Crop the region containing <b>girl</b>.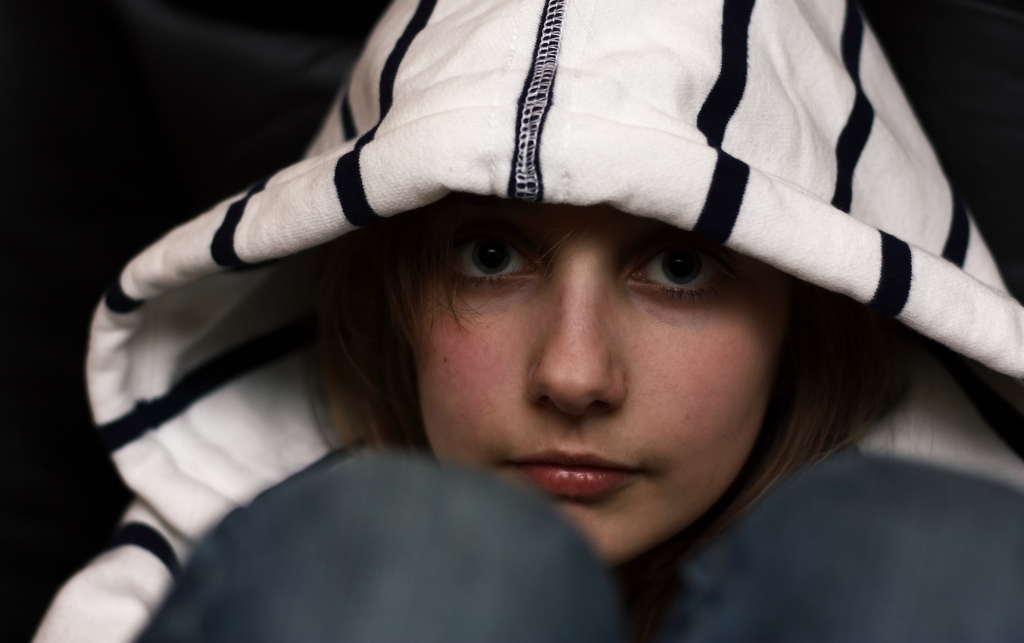
Crop region: <region>33, 1, 1022, 640</region>.
